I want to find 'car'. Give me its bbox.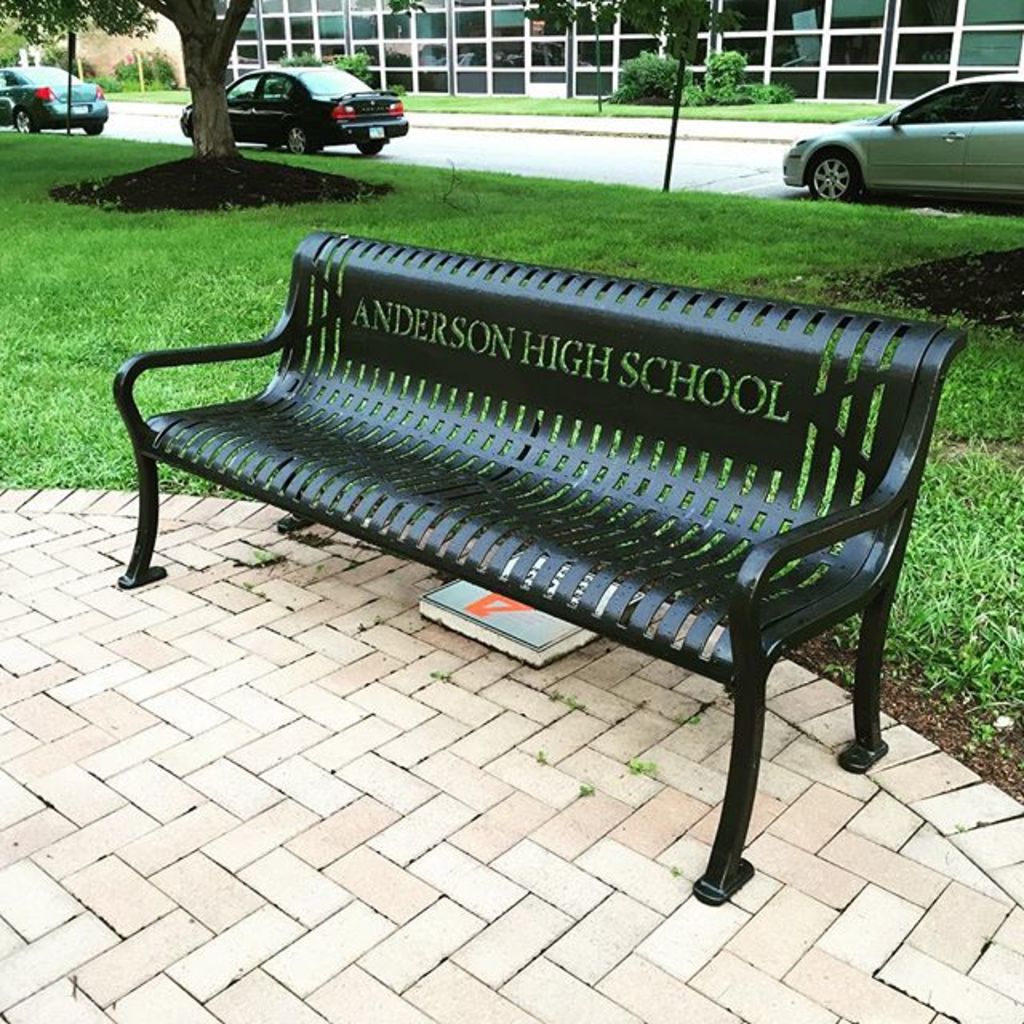
x1=786, y1=75, x2=1022, y2=202.
